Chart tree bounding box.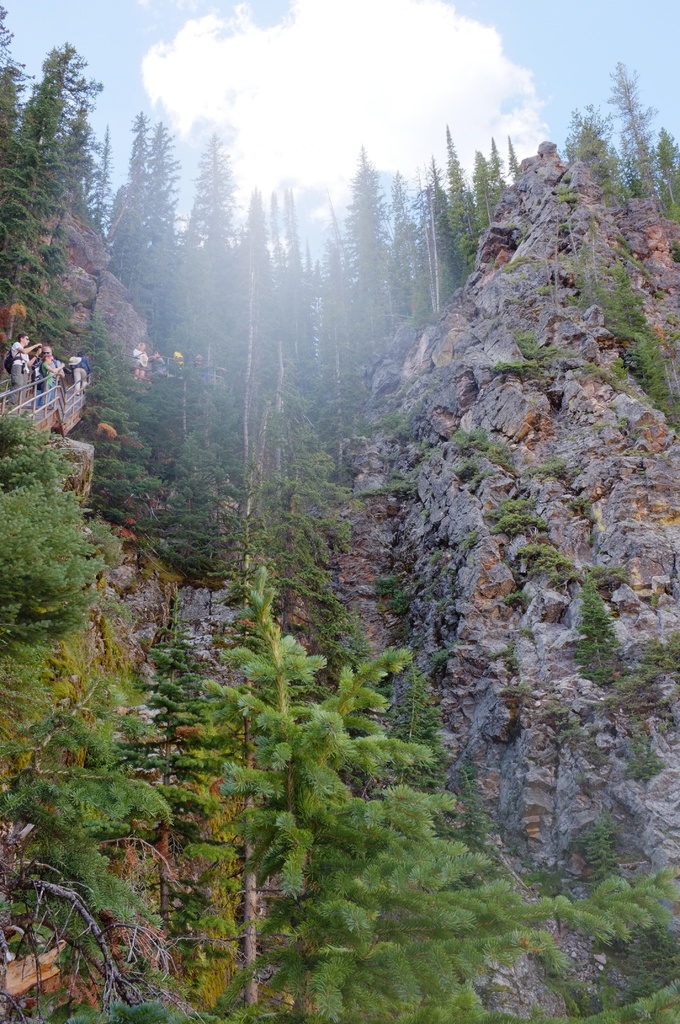
Charted: (490,140,511,216).
